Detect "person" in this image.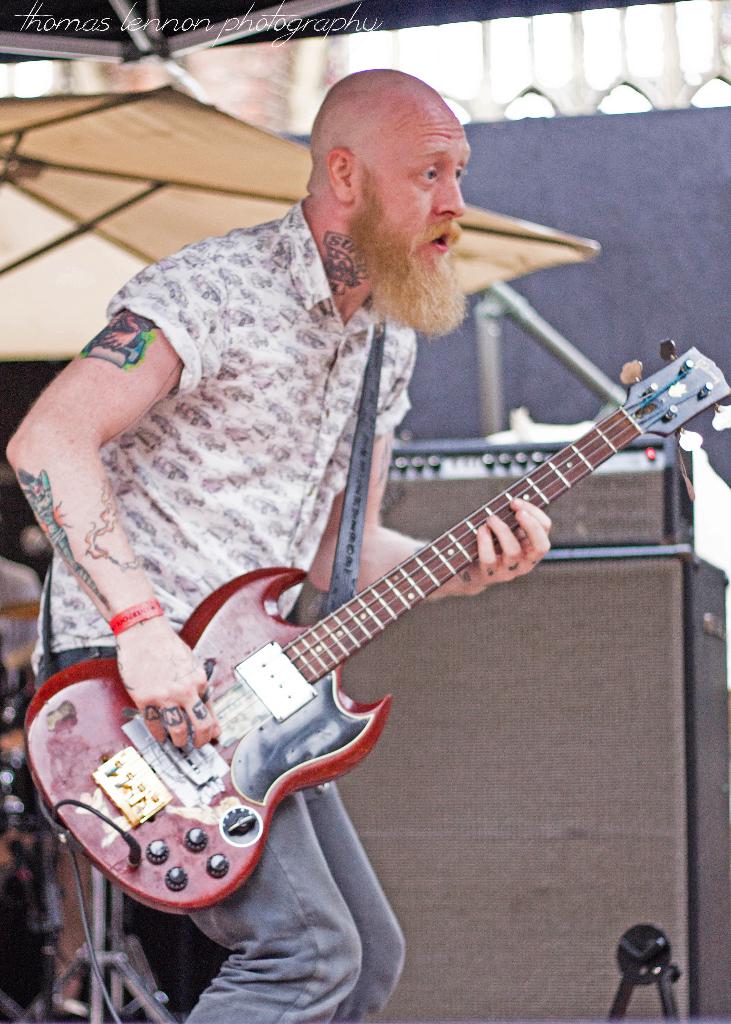
Detection: (4,67,552,1022).
